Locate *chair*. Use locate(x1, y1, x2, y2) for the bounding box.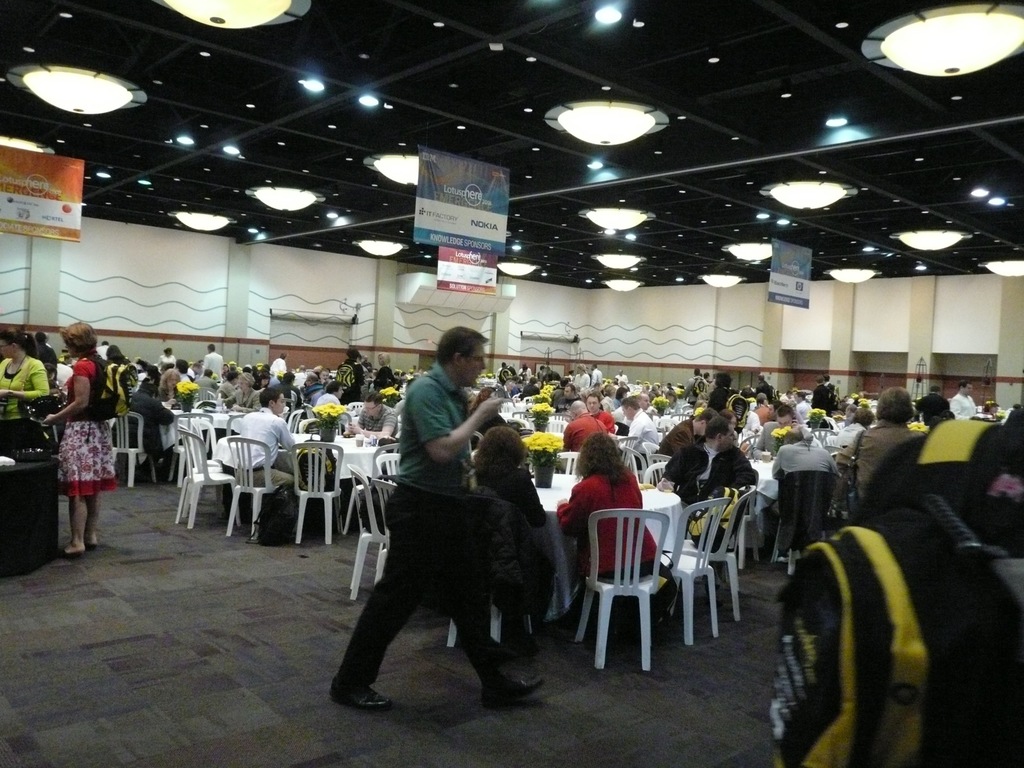
locate(290, 441, 342, 545).
